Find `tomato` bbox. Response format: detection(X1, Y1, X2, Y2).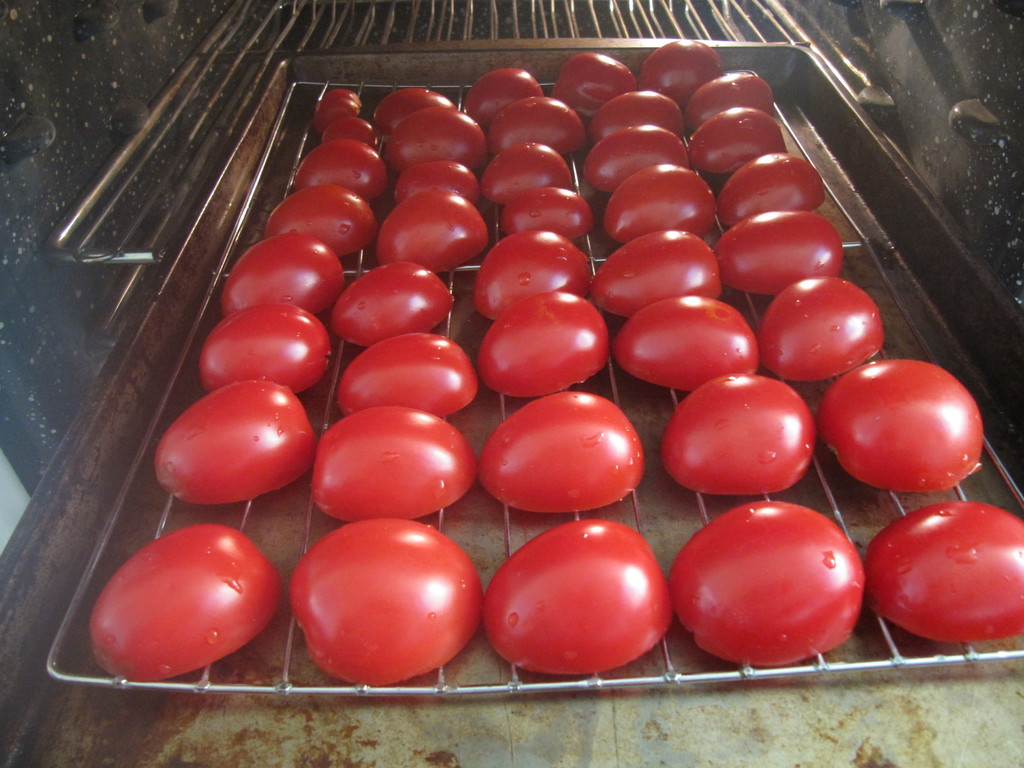
detection(191, 302, 335, 395).
